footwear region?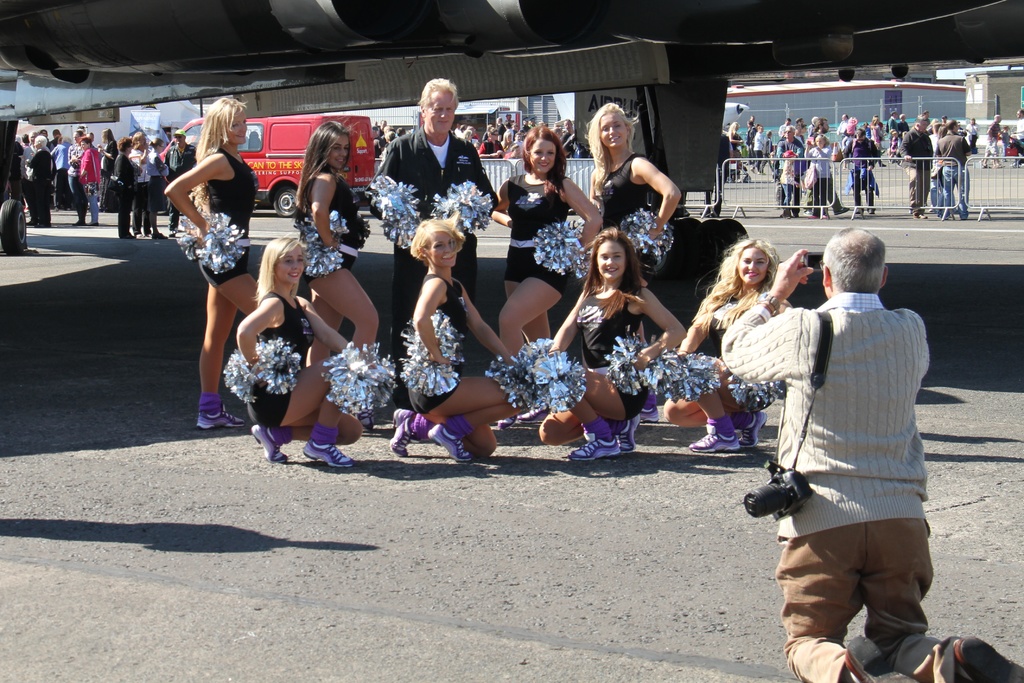
region(119, 230, 139, 241)
